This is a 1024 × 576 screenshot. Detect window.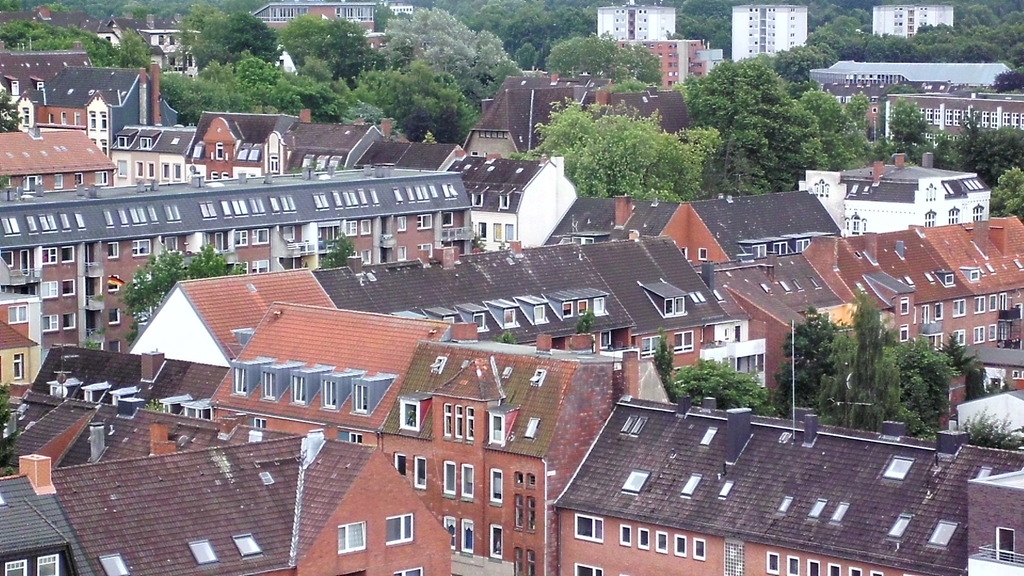
666,300,687,317.
